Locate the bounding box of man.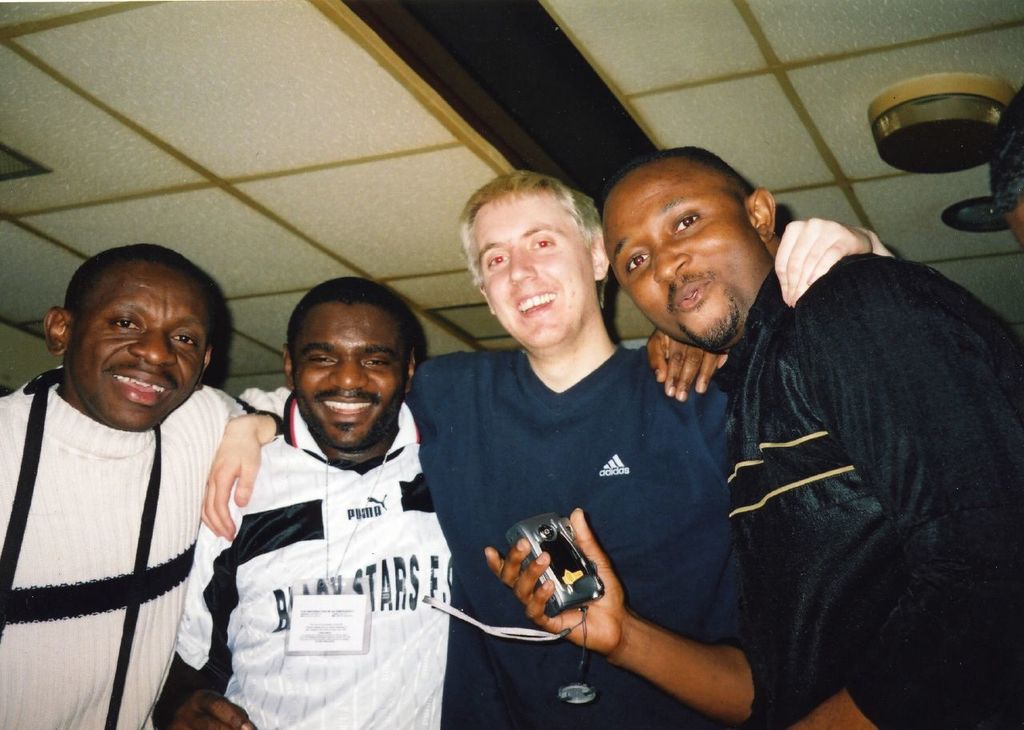
Bounding box: <bbox>148, 276, 736, 729</bbox>.
